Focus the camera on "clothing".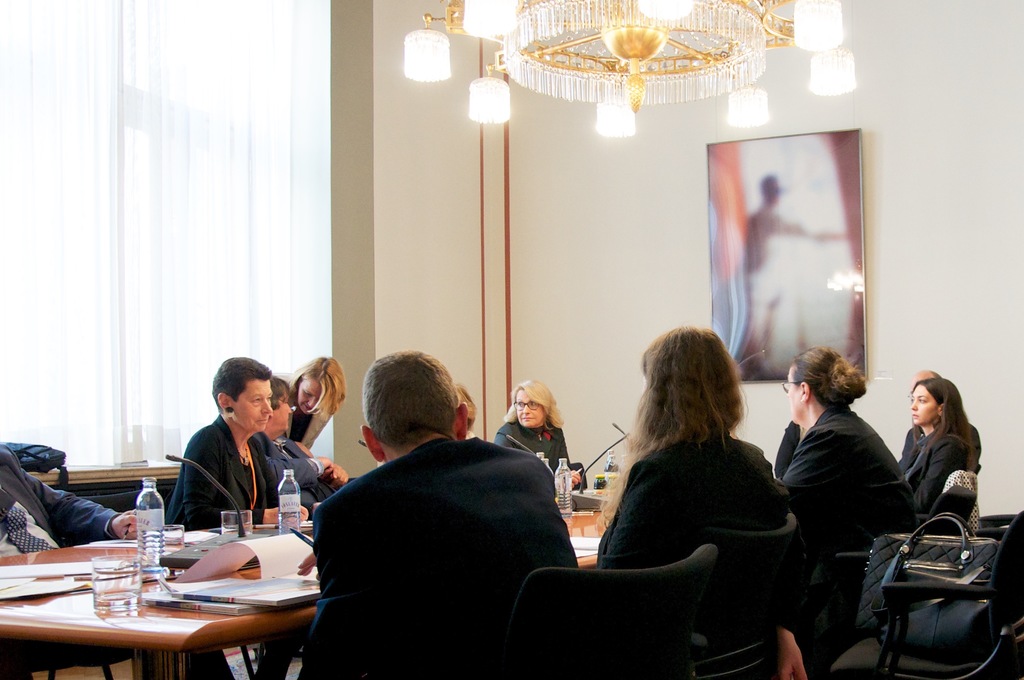
Focus region: BBox(0, 449, 234, 679).
